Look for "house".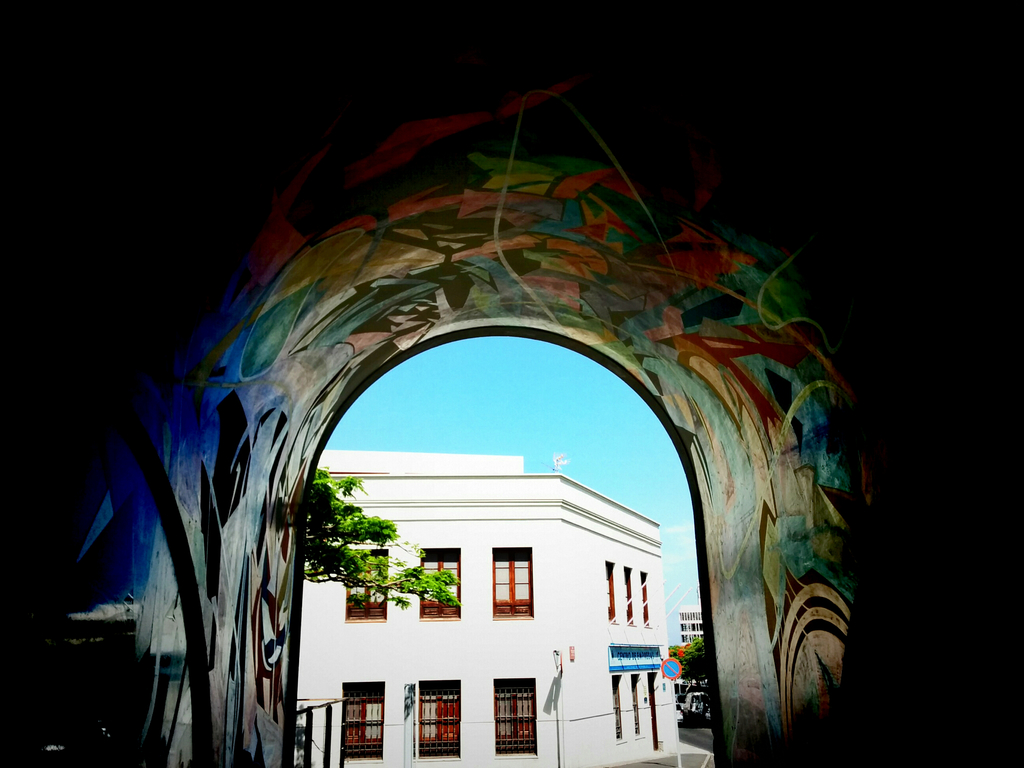
Found: (296,451,679,767).
